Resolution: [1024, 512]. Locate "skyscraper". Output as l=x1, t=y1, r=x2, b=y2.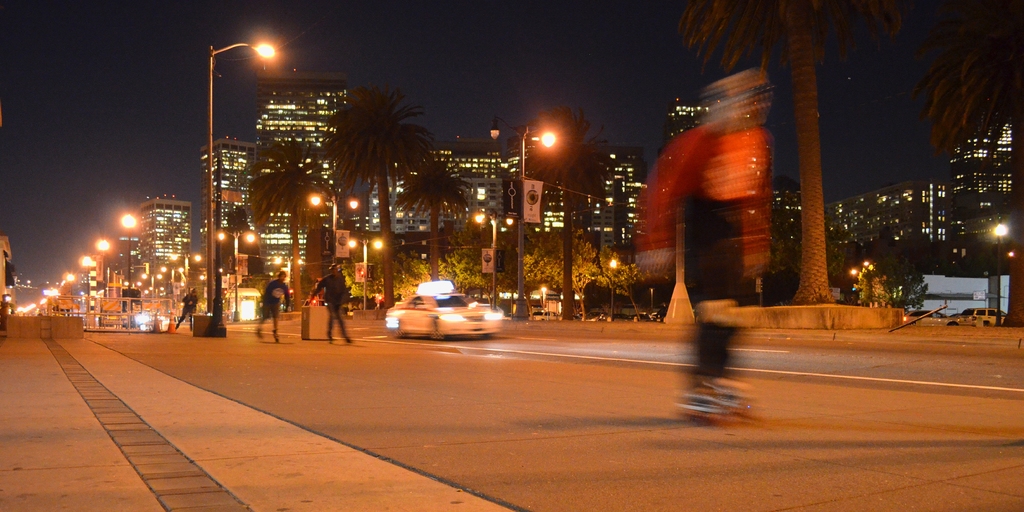
l=201, t=136, r=259, b=254.
